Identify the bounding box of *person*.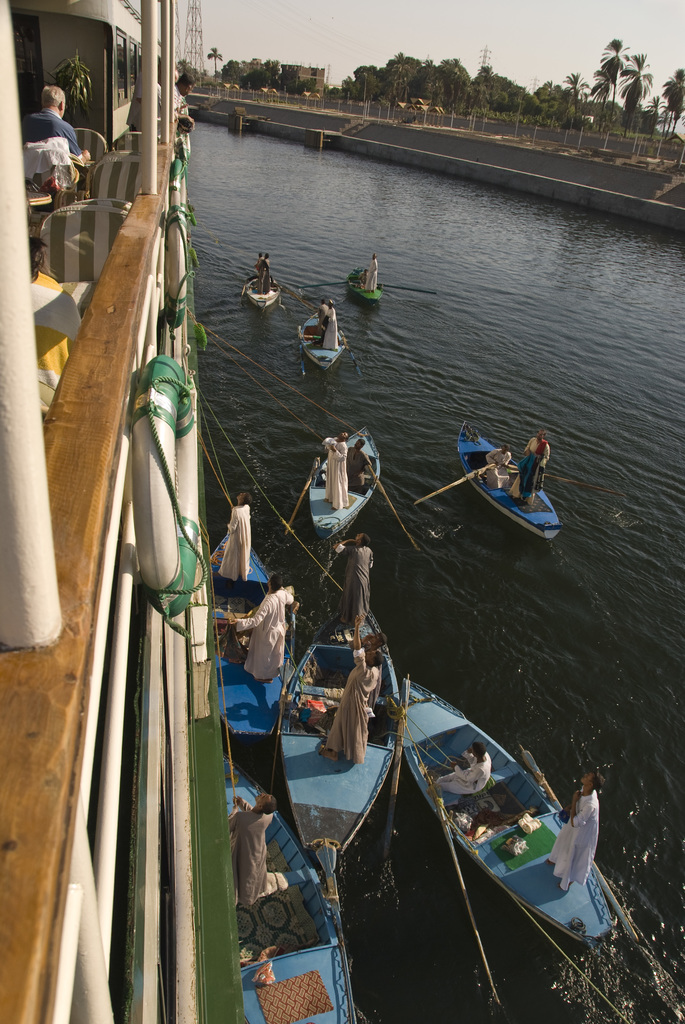
{"left": 177, "top": 76, "right": 195, "bottom": 120}.
